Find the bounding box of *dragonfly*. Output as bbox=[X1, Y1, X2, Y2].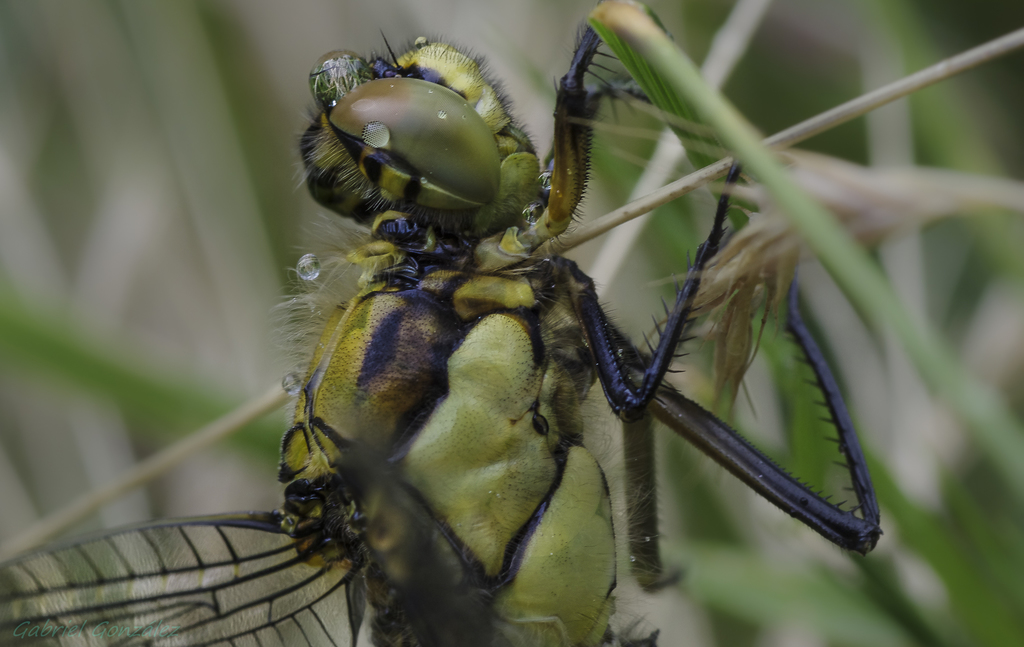
bbox=[0, 13, 887, 646].
